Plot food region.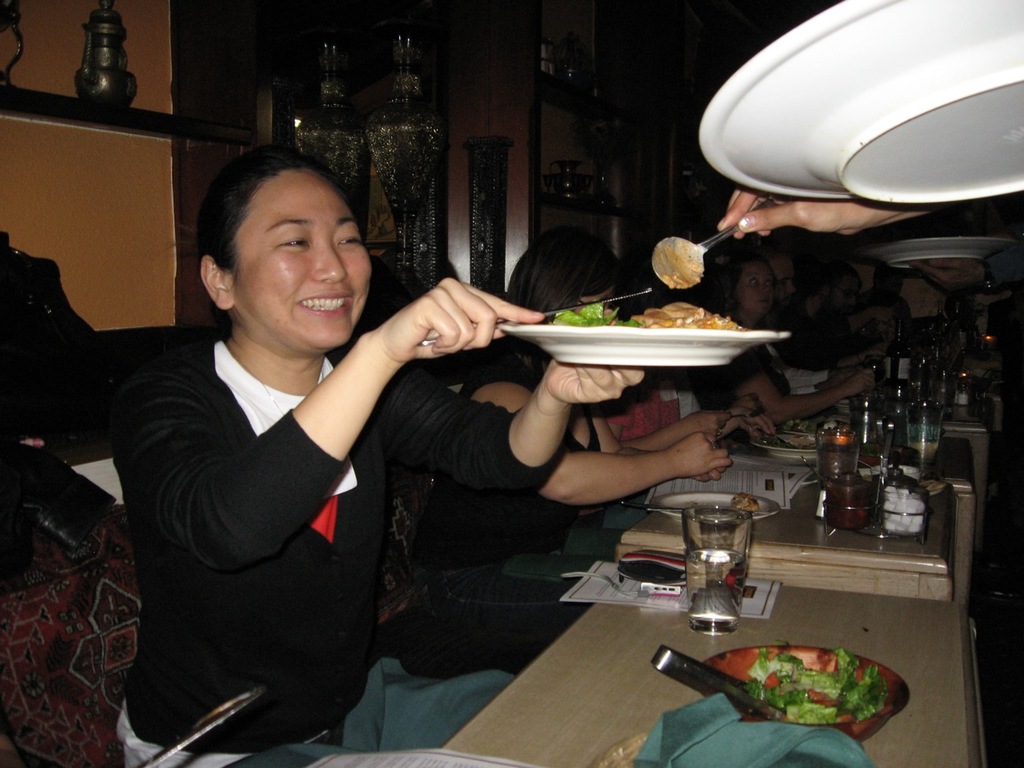
Plotted at x1=707 y1=648 x2=892 y2=732.
